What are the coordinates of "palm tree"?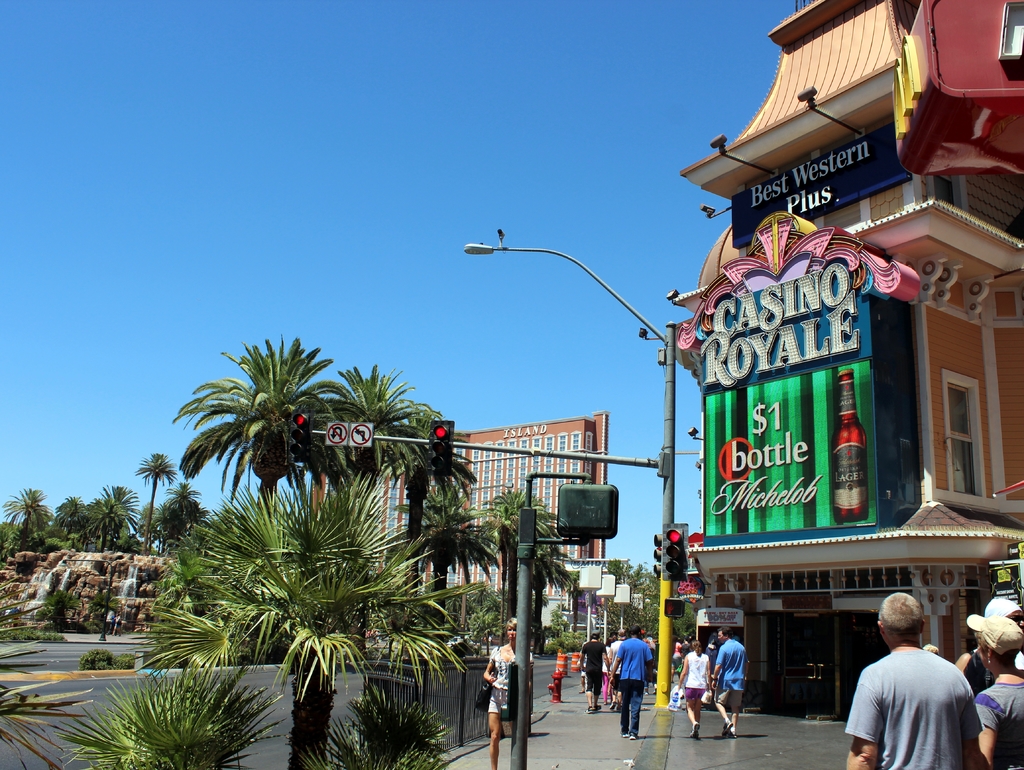
BBox(336, 395, 440, 537).
